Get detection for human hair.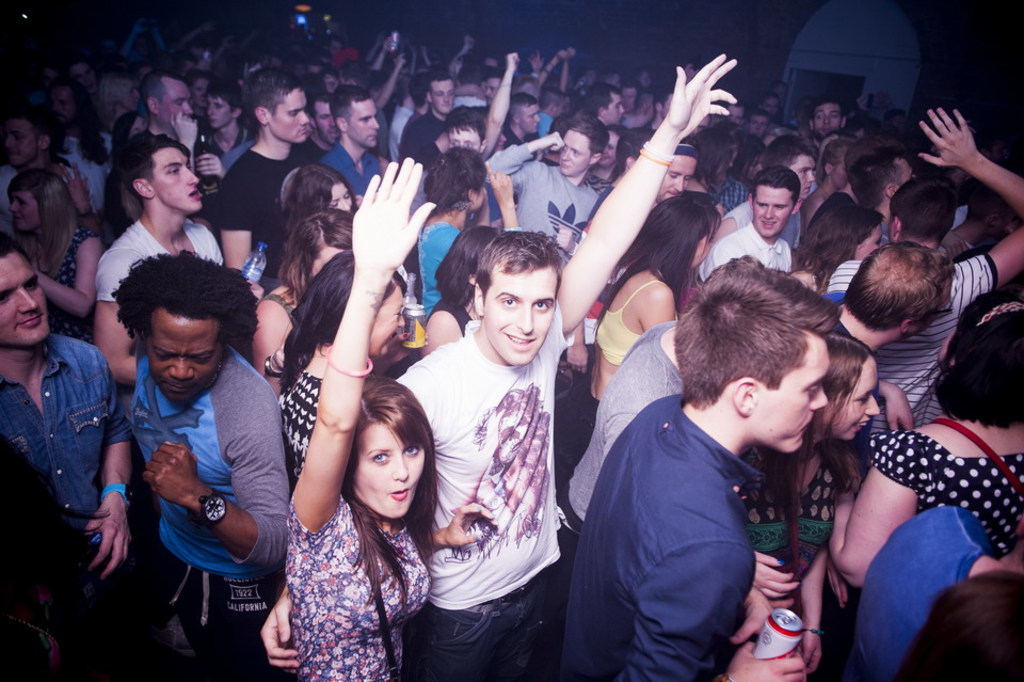
Detection: (934,295,1022,428).
